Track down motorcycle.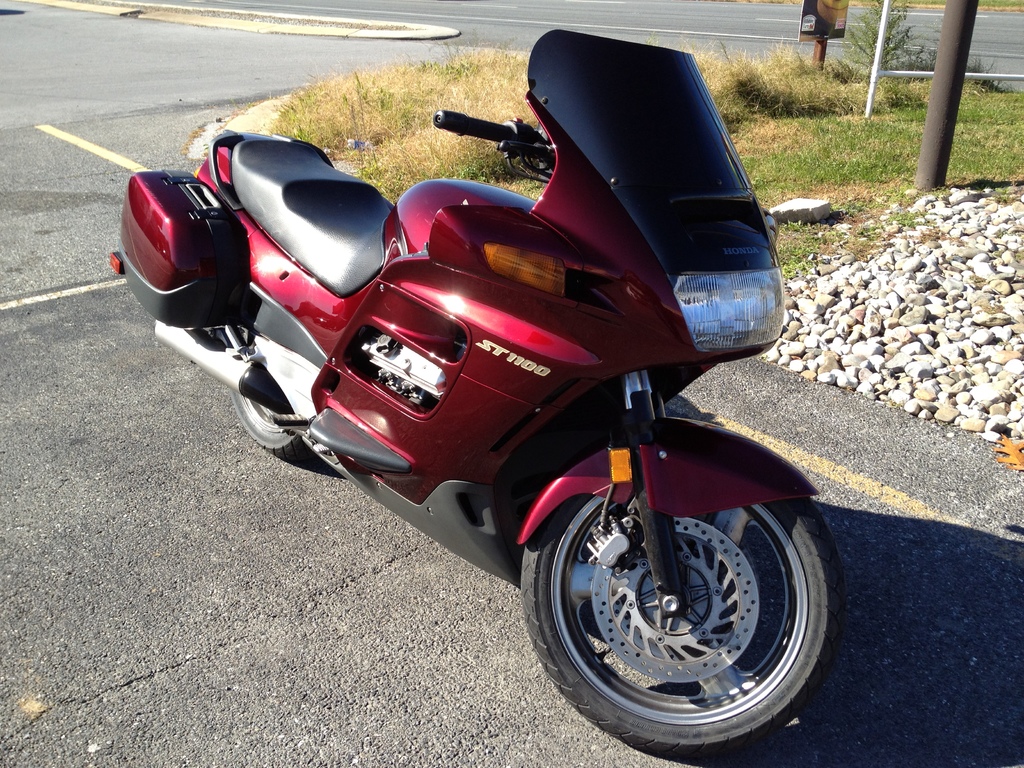
Tracked to select_region(128, 24, 826, 762).
